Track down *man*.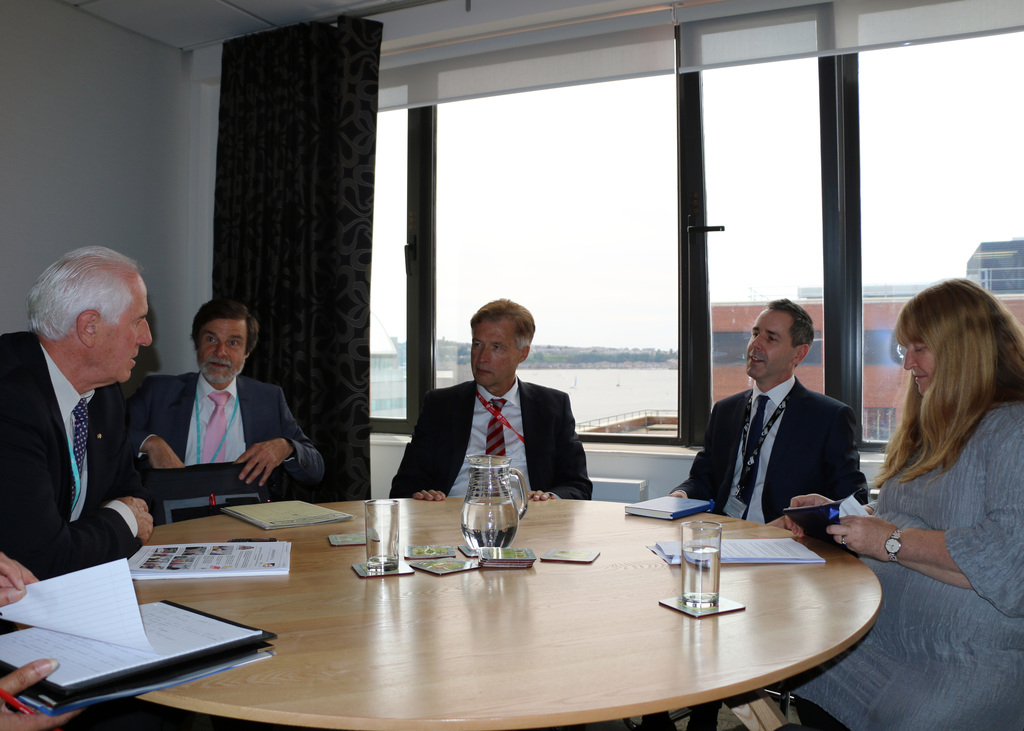
Tracked to {"left": 110, "top": 309, "right": 320, "bottom": 517}.
